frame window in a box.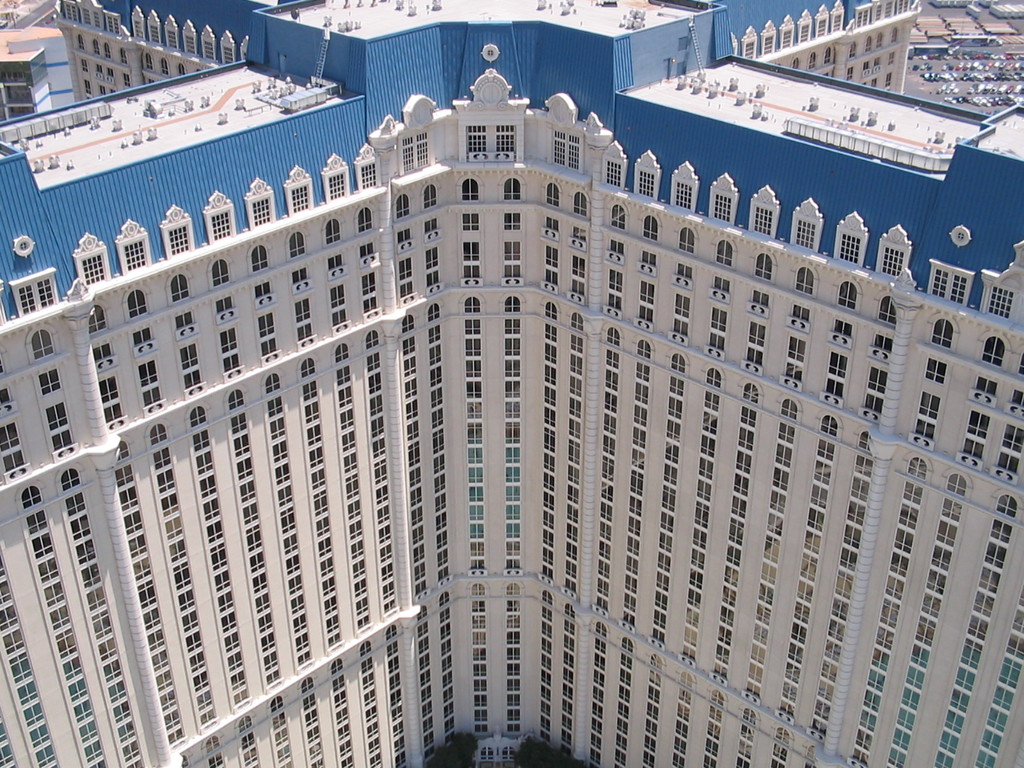
(541, 715, 550, 726).
